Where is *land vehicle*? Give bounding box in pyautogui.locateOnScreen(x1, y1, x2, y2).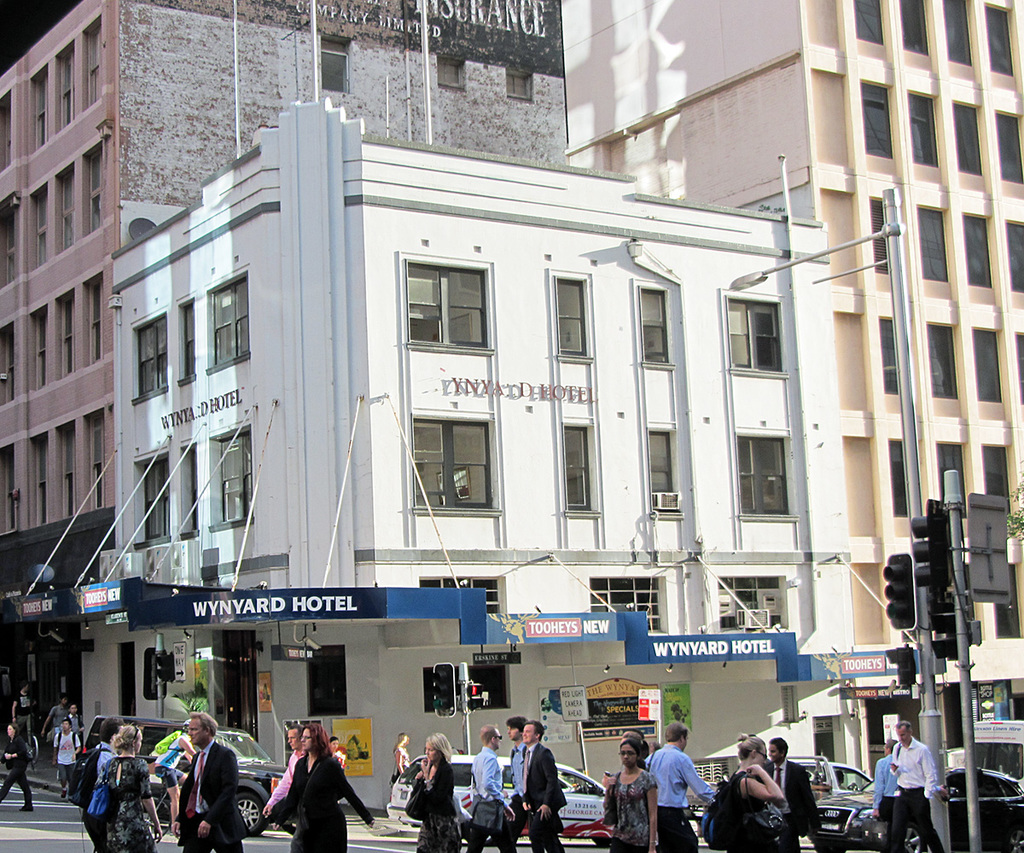
pyautogui.locateOnScreen(141, 778, 184, 841).
